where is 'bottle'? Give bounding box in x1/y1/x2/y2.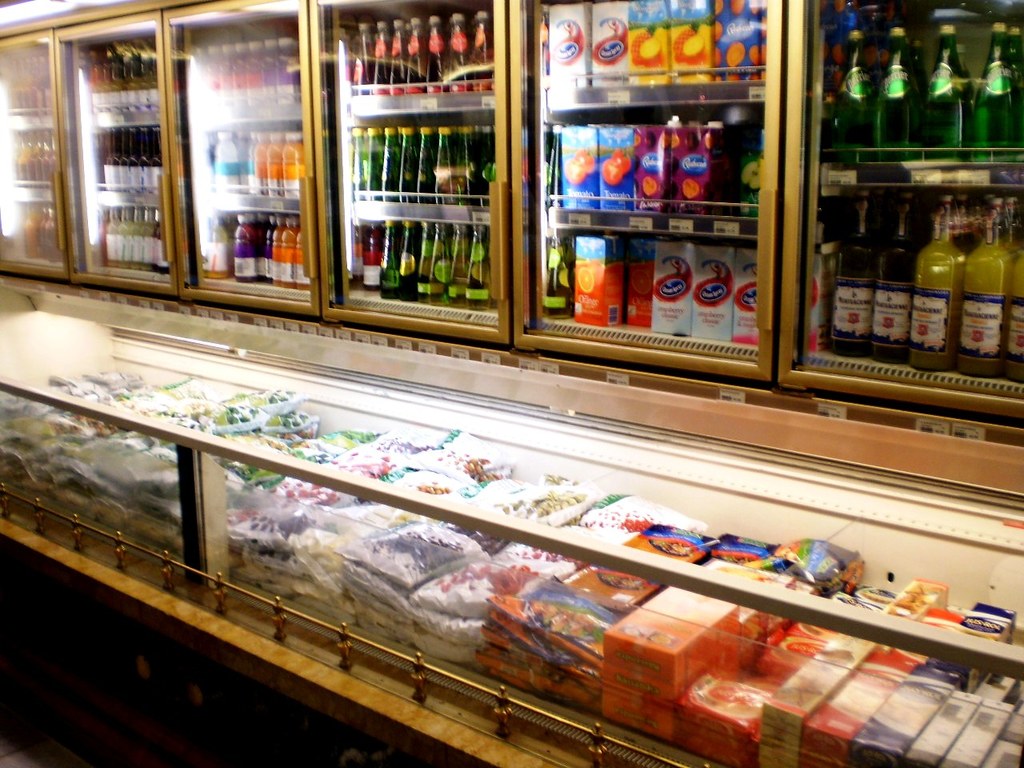
373/22/391/99.
